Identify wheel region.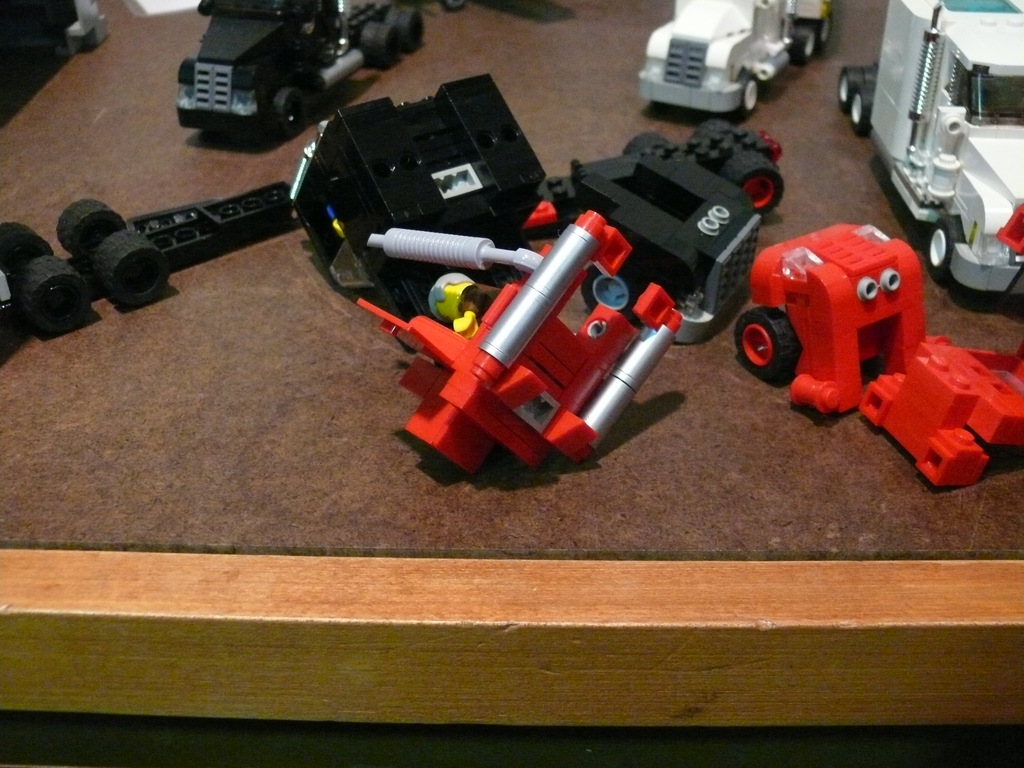
Region: Rect(579, 262, 645, 321).
